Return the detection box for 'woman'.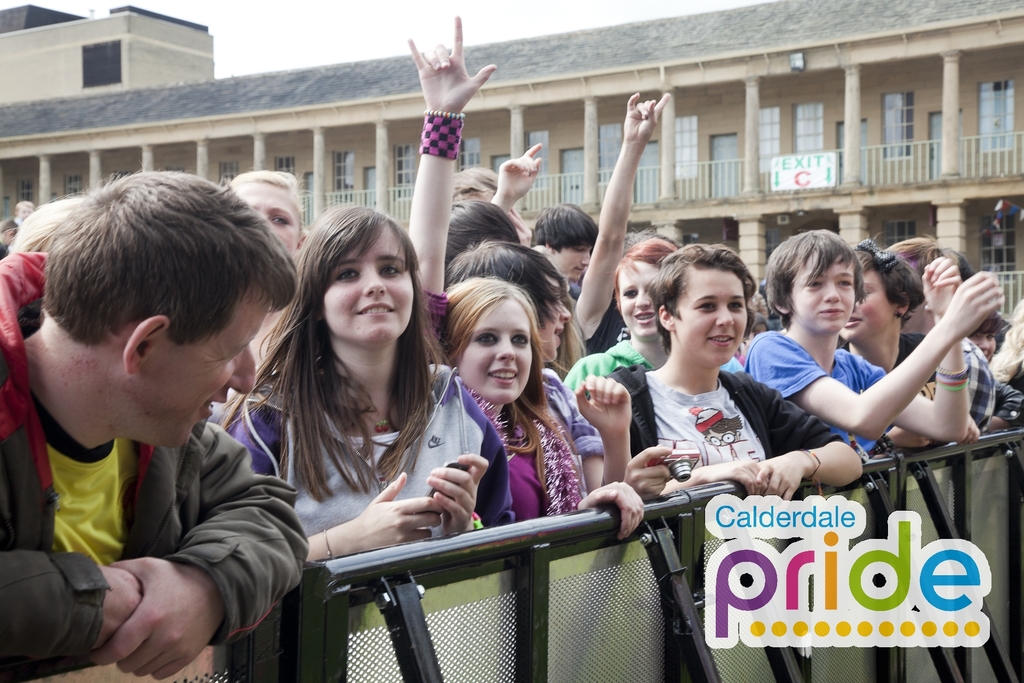
bbox=(232, 165, 305, 357).
